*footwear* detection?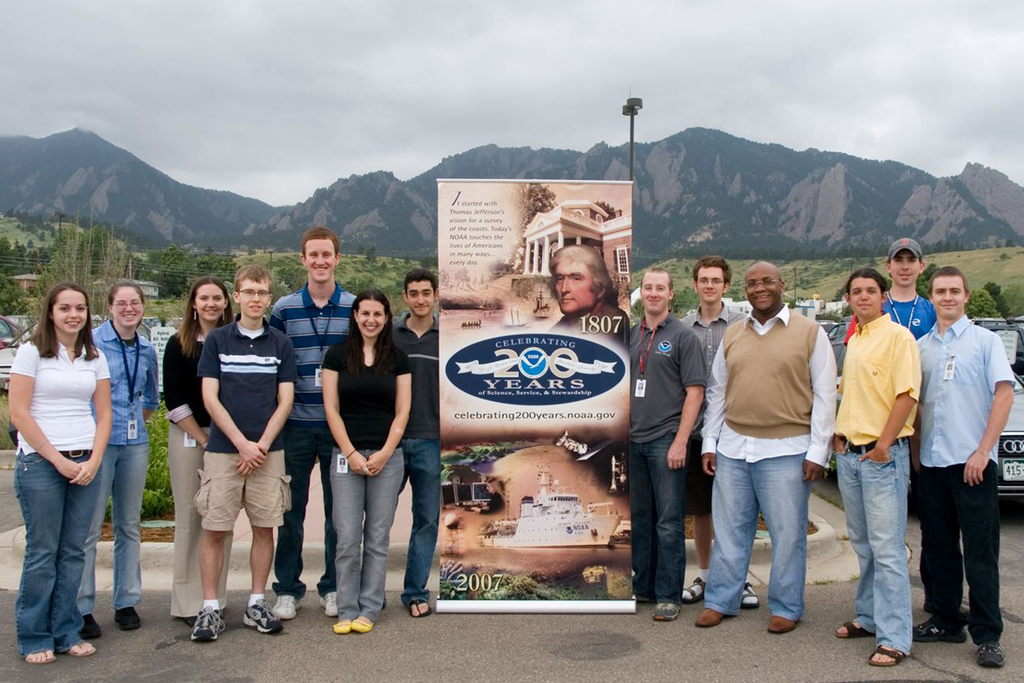
x1=740 y1=578 x2=762 y2=613
